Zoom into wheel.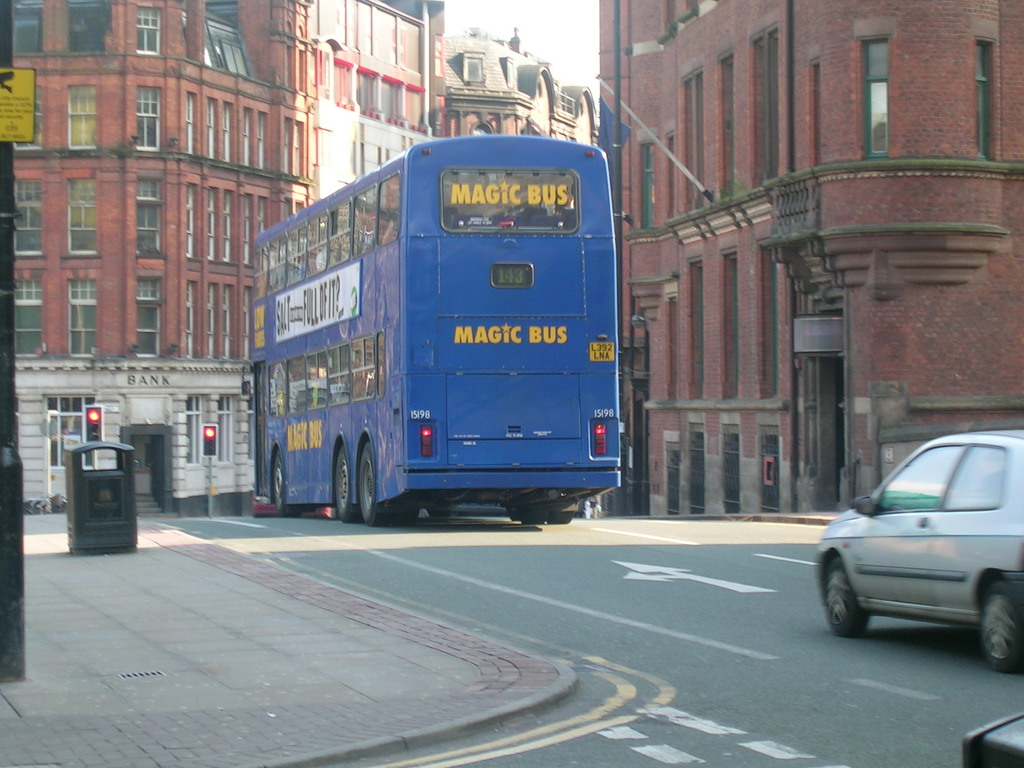
Zoom target: [975, 582, 1023, 673].
